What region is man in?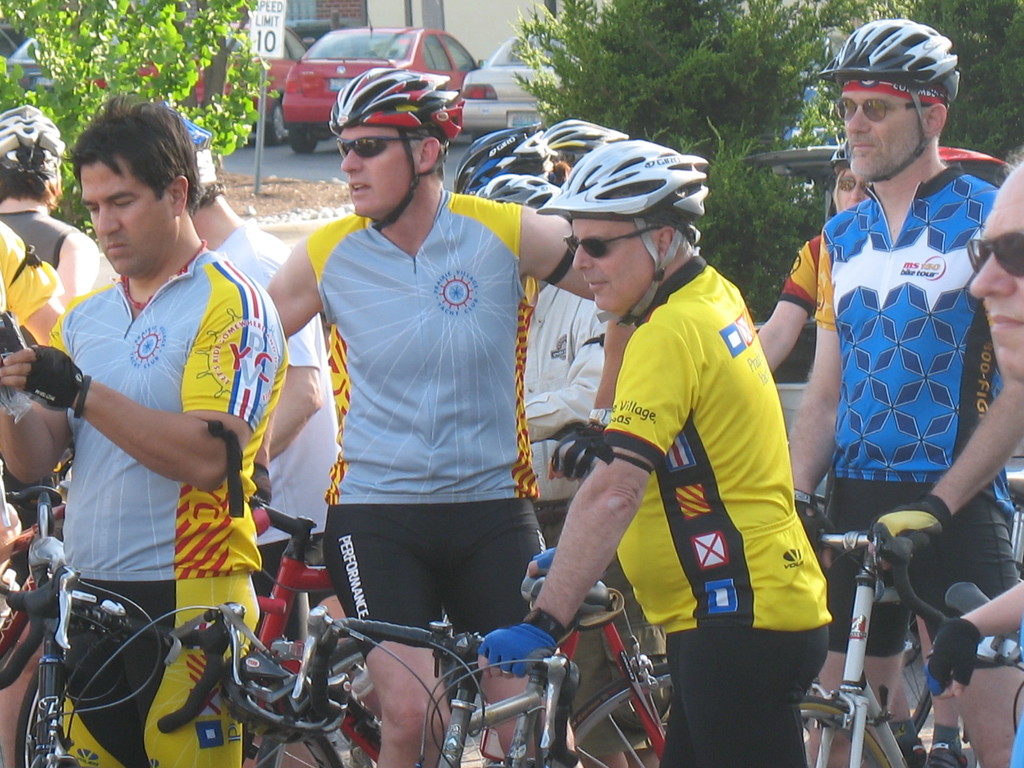
(x1=23, y1=100, x2=273, y2=735).
